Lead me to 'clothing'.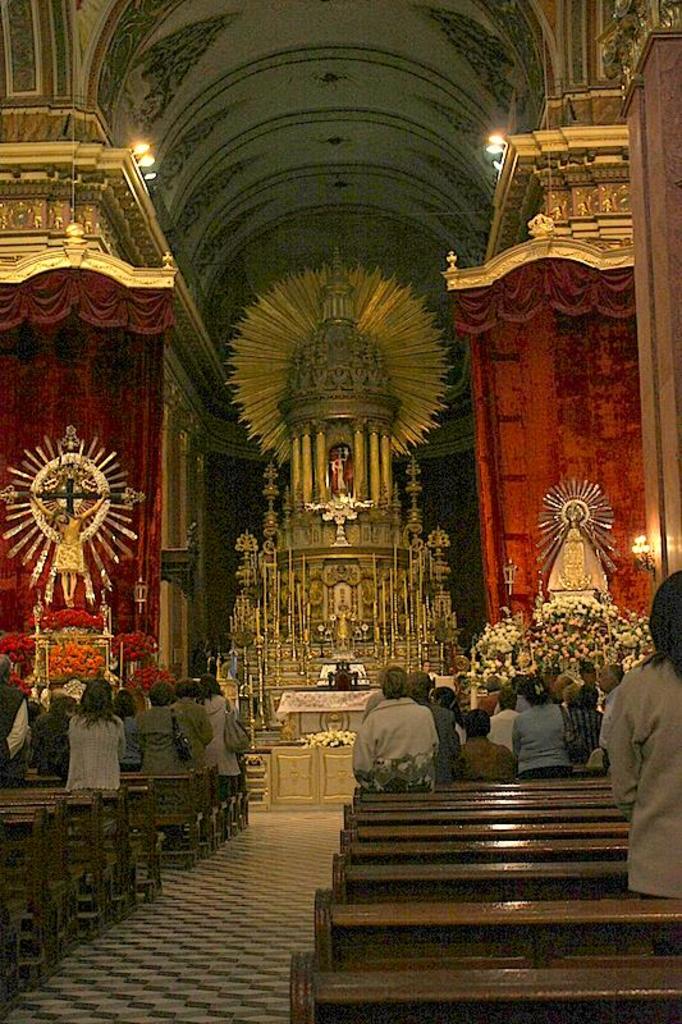
Lead to locate(145, 700, 201, 771).
